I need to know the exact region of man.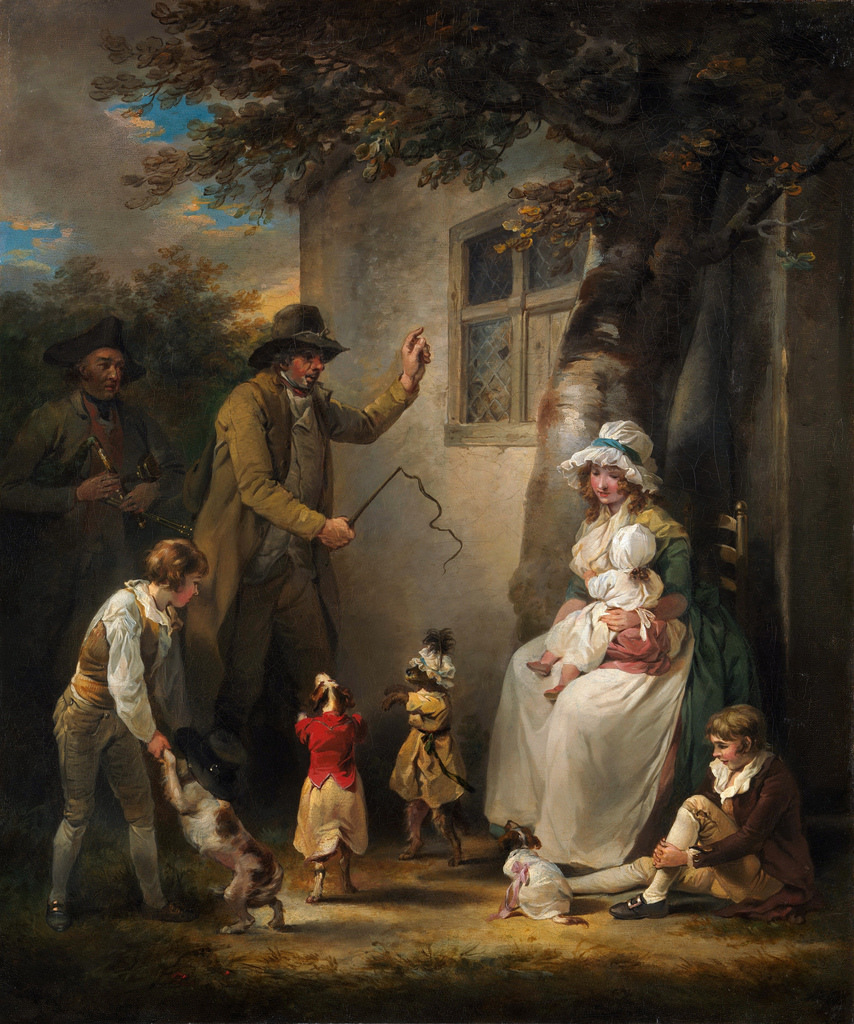
Region: 184 320 399 766.
